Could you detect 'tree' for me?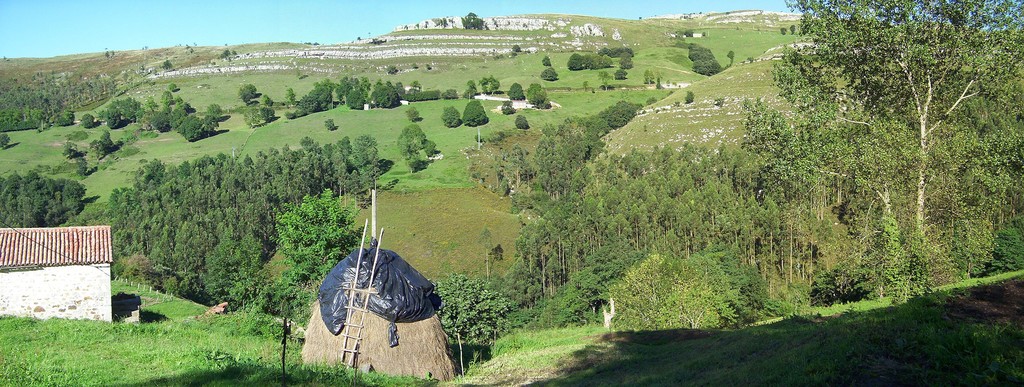
Detection result: [left=527, top=82, right=548, bottom=109].
